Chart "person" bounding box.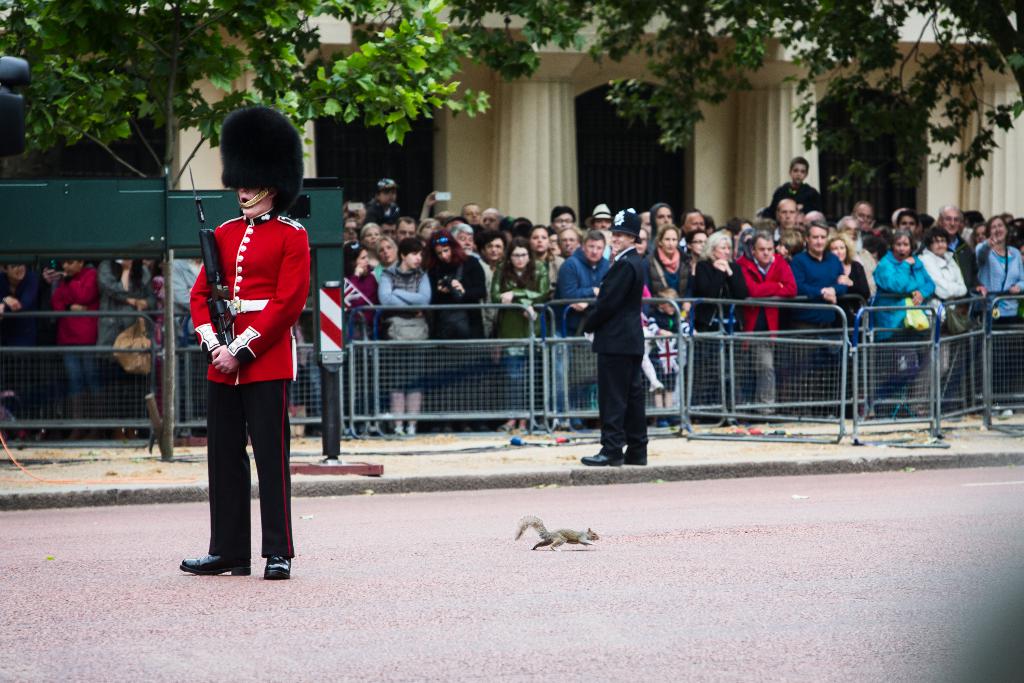
Charted: (left=179, top=109, right=316, bottom=582).
